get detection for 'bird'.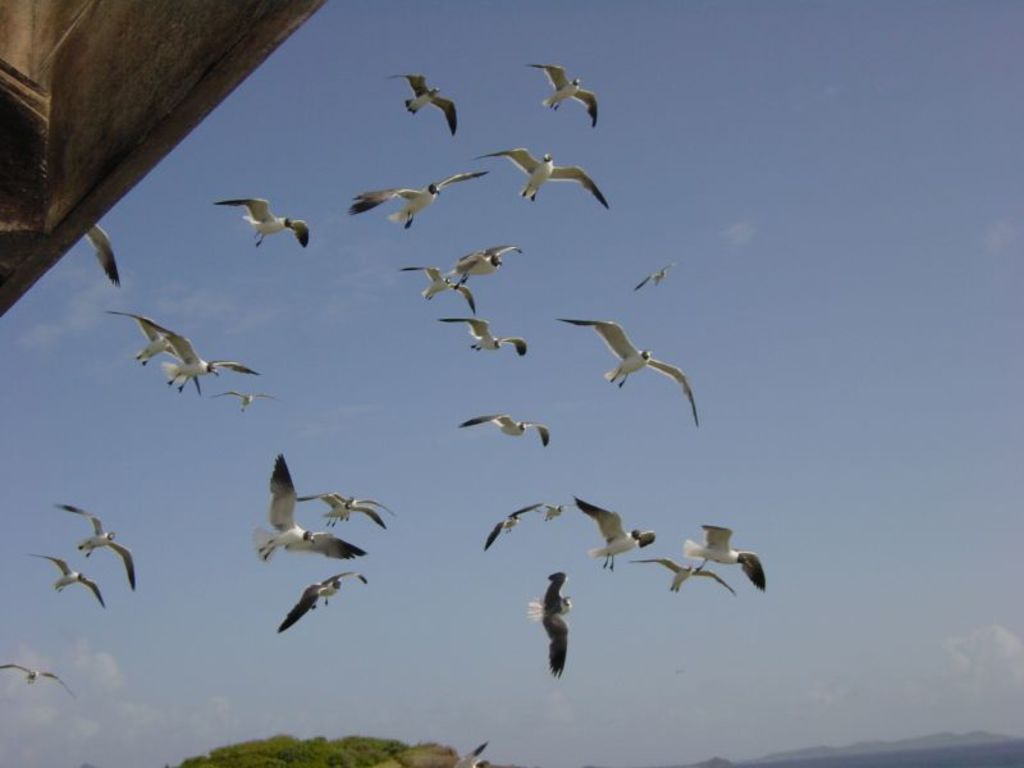
Detection: bbox=[0, 659, 82, 695].
